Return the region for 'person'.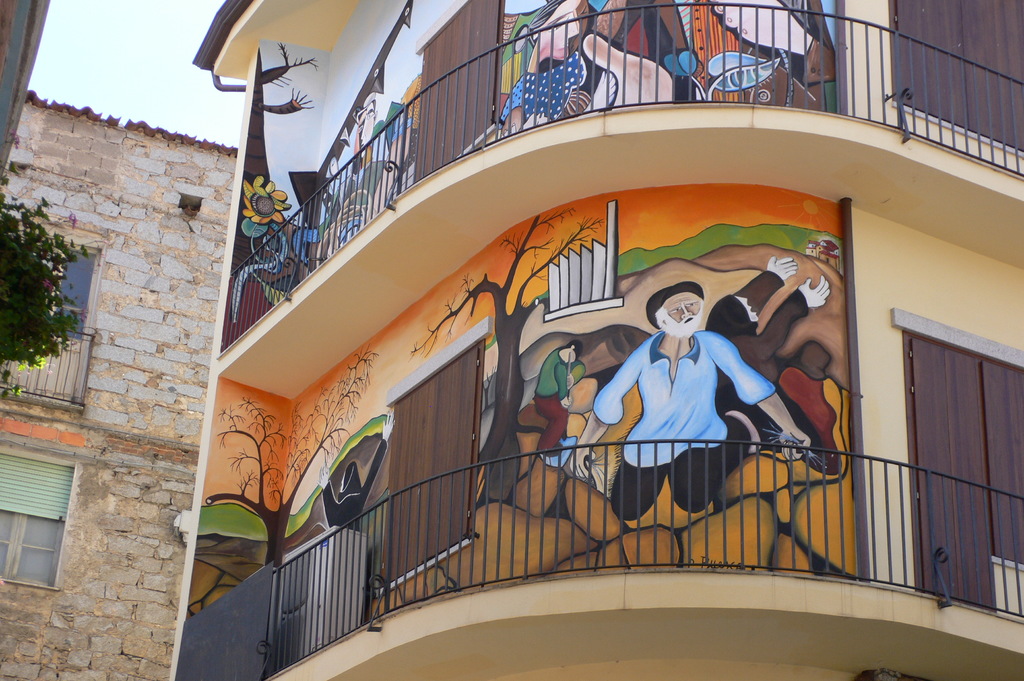
l=499, t=0, r=589, b=136.
